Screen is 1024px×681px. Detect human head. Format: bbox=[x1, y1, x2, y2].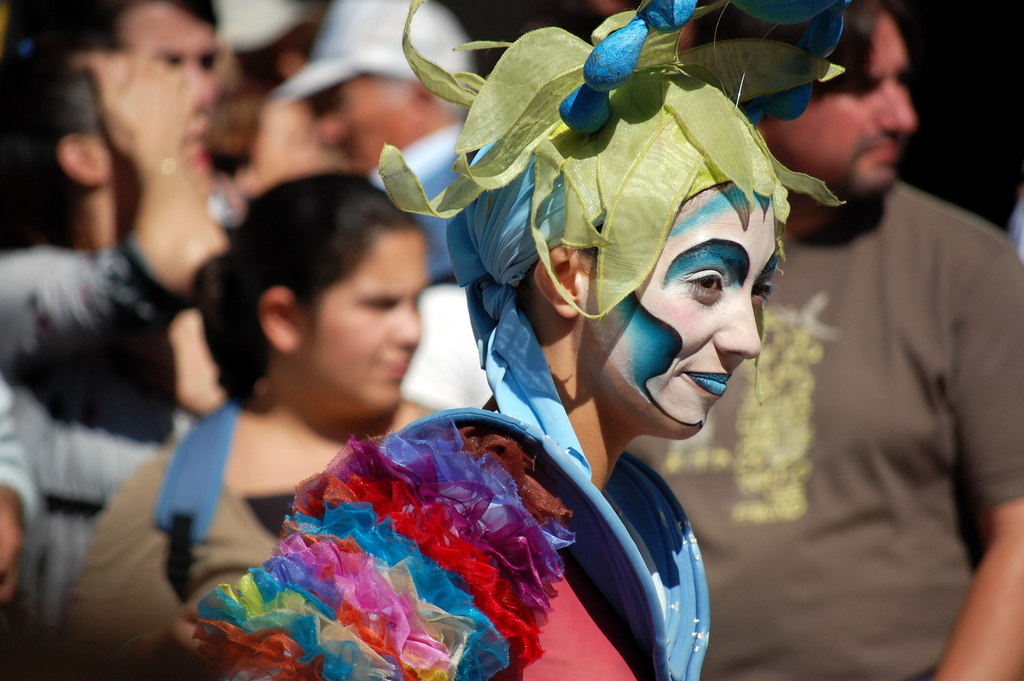
bbox=[273, 0, 474, 177].
